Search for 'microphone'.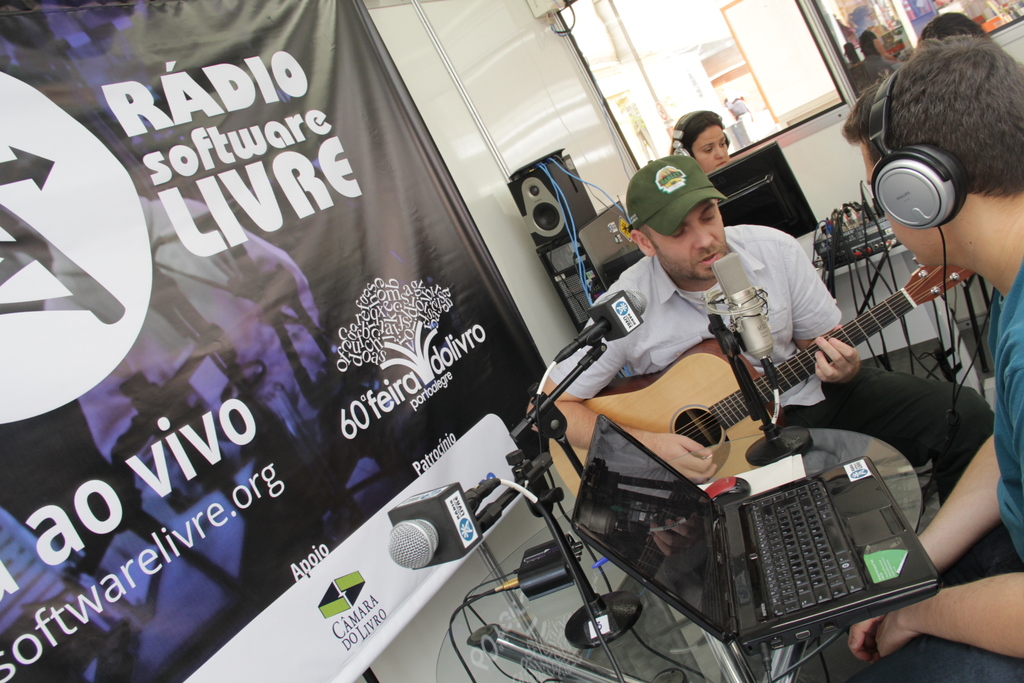
Found at (545,283,656,370).
